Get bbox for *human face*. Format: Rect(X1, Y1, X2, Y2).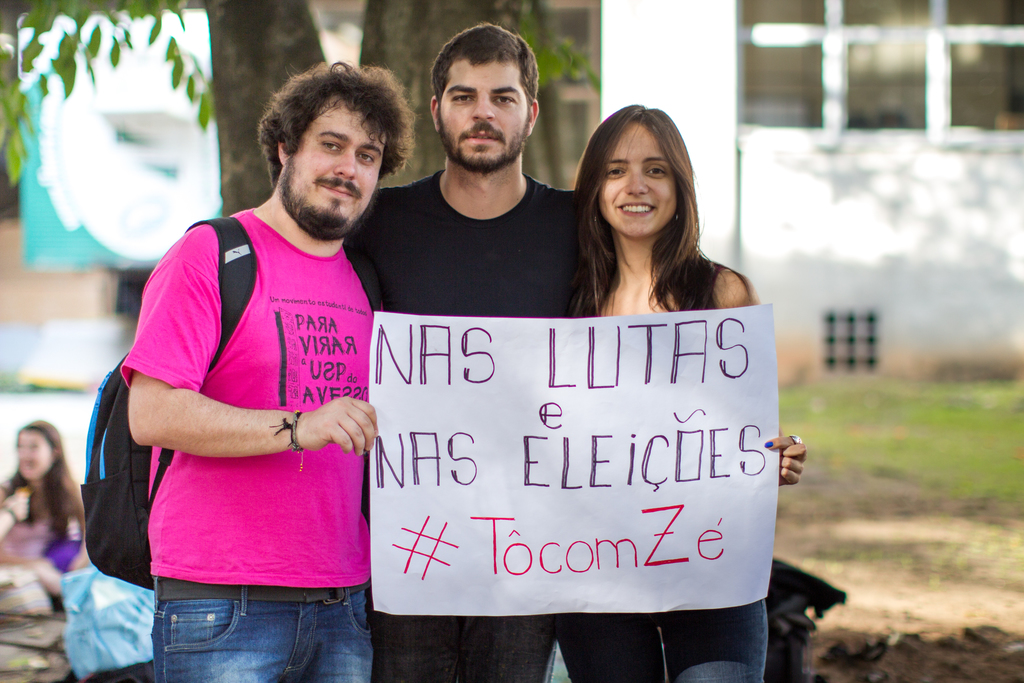
Rect(16, 424, 47, 481).
